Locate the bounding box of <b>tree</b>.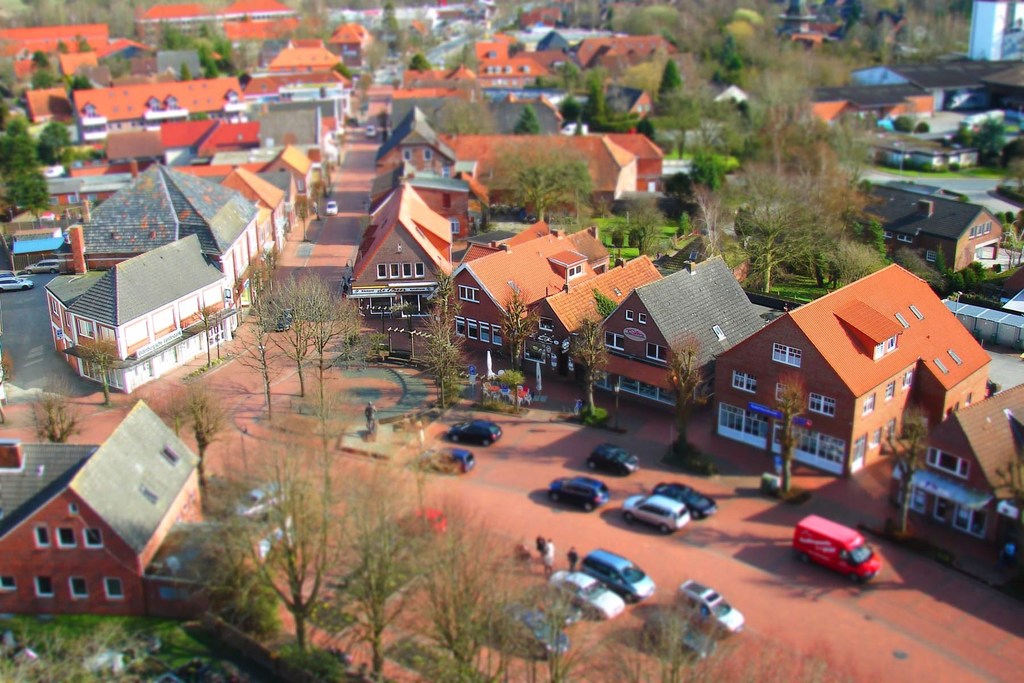
Bounding box: [703,18,860,293].
